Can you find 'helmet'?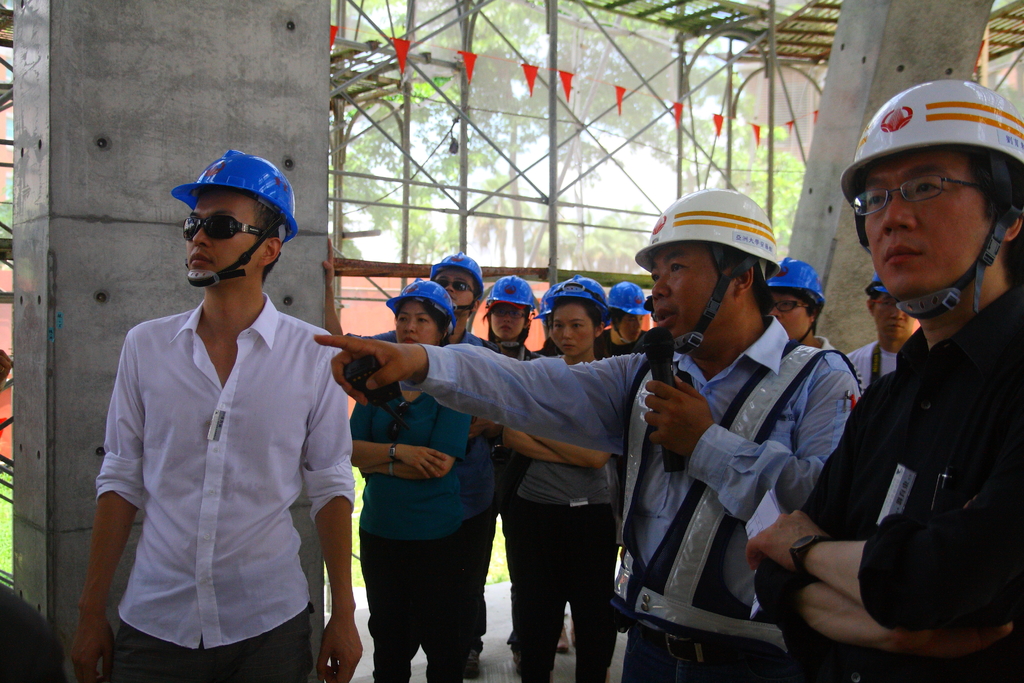
Yes, bounding box: <bbox>465, 278, 548, 354</bbox>.
